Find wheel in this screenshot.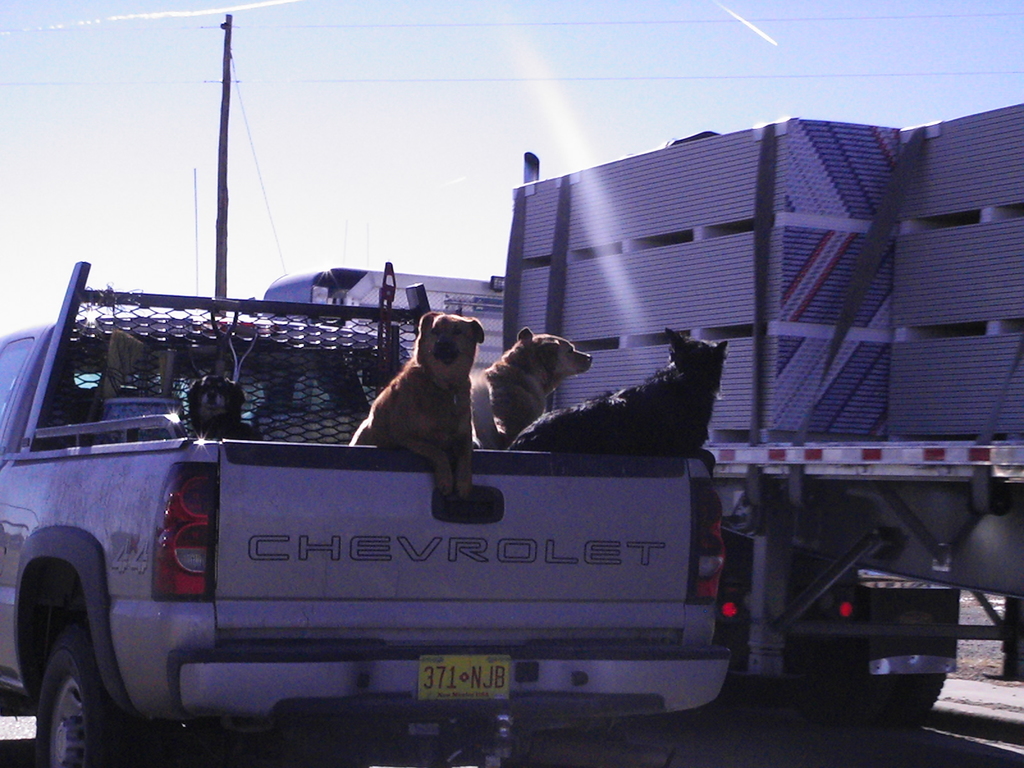
The bounding box for wheel is 900/564/958/712.
